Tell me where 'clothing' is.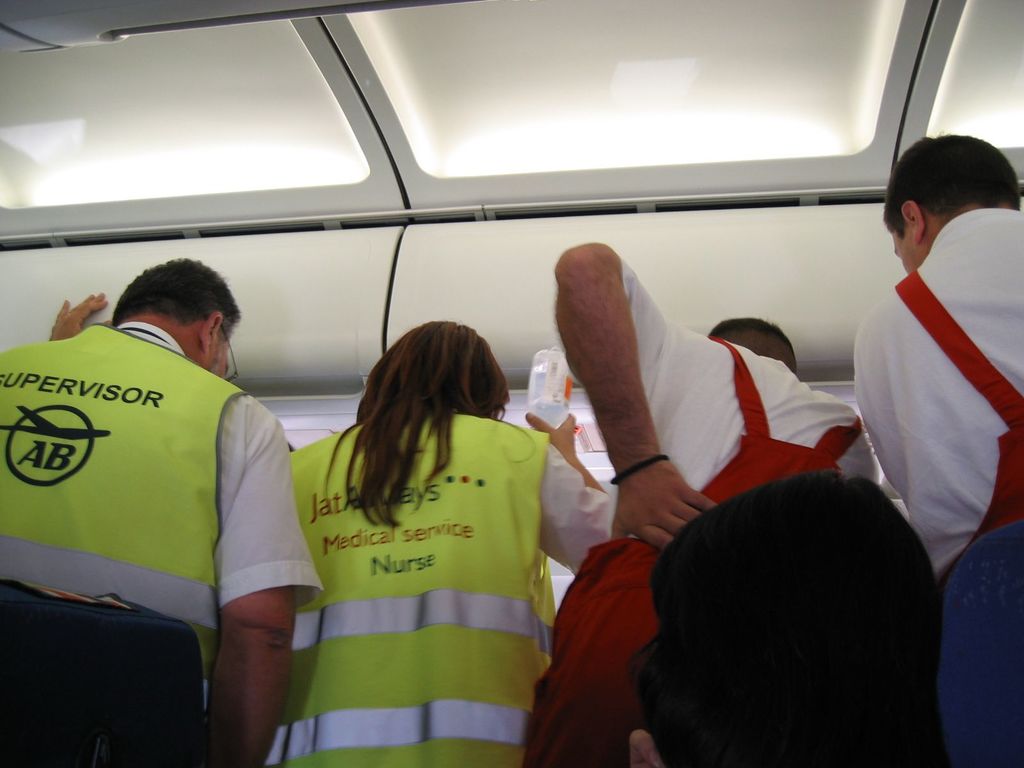
'clothing' is at (left=0, top=317, right=336, bottom=767).
